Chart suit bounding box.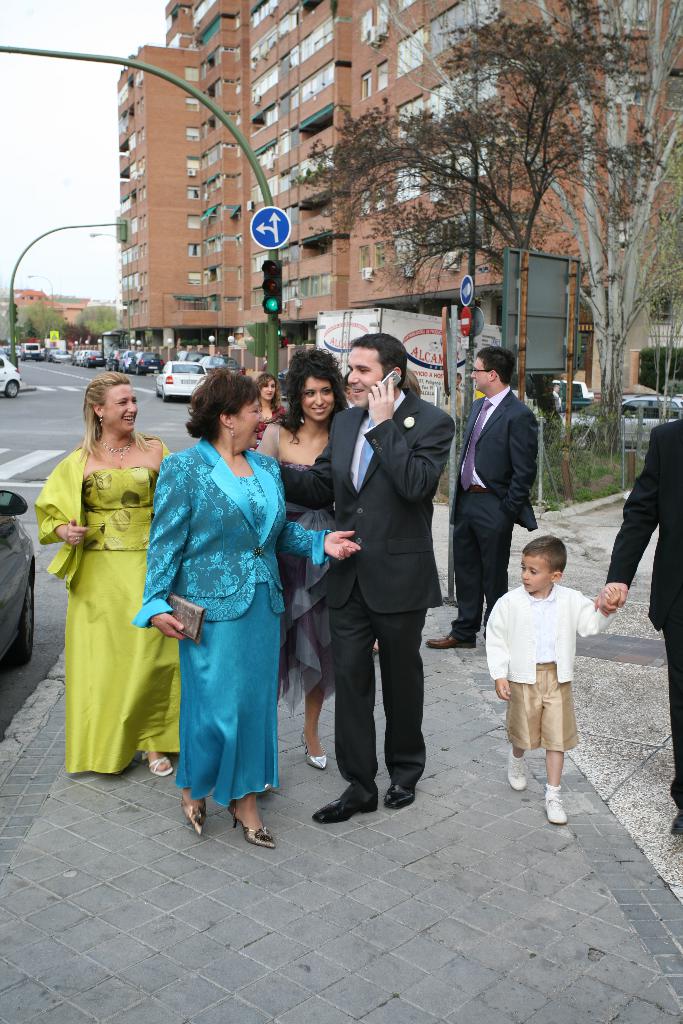
Charted: x1=277 y1=390 x2=453 y2=796.
